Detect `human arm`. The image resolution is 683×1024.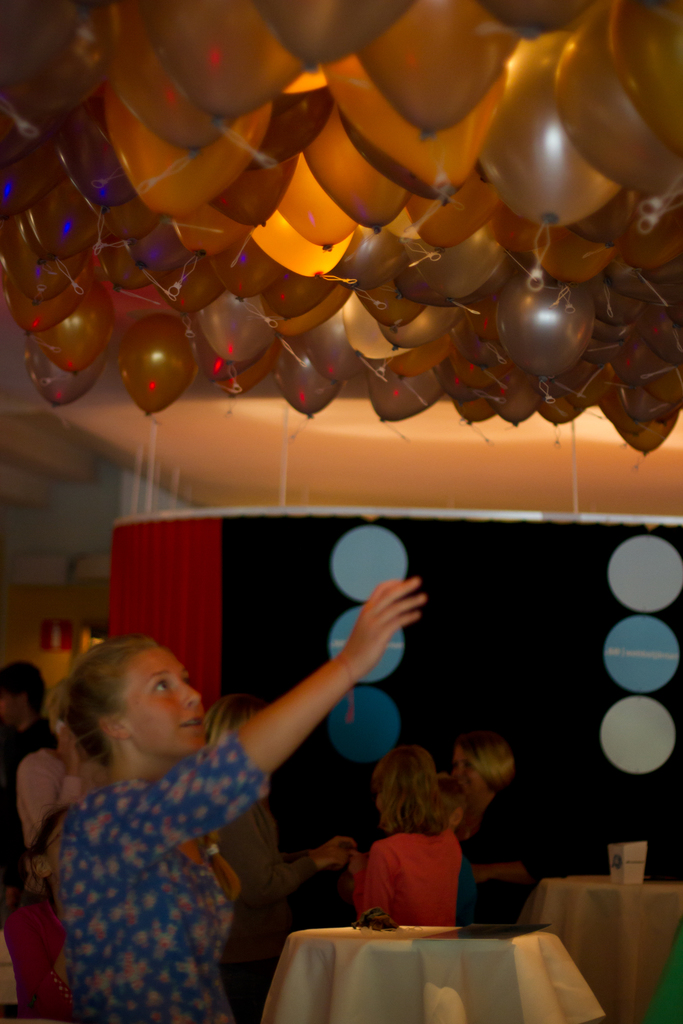
{"left": 468, "top": 797, "right": 566, "bottom": 895}.
